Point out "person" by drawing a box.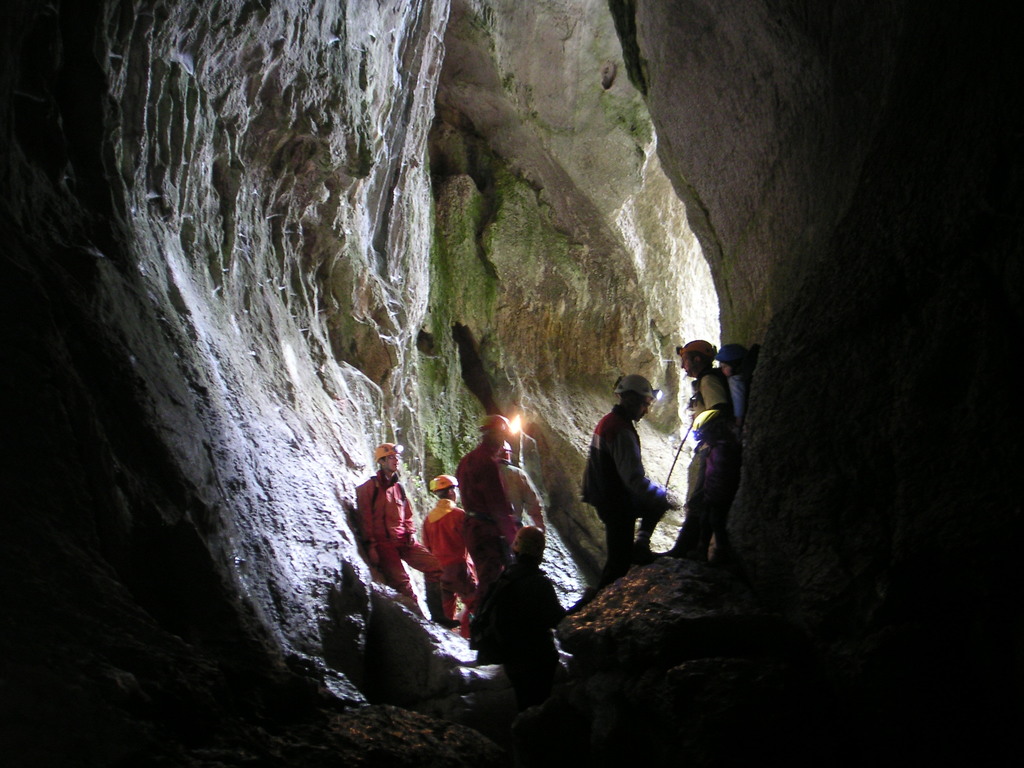
bbox=[454, 413, 515, 609].
